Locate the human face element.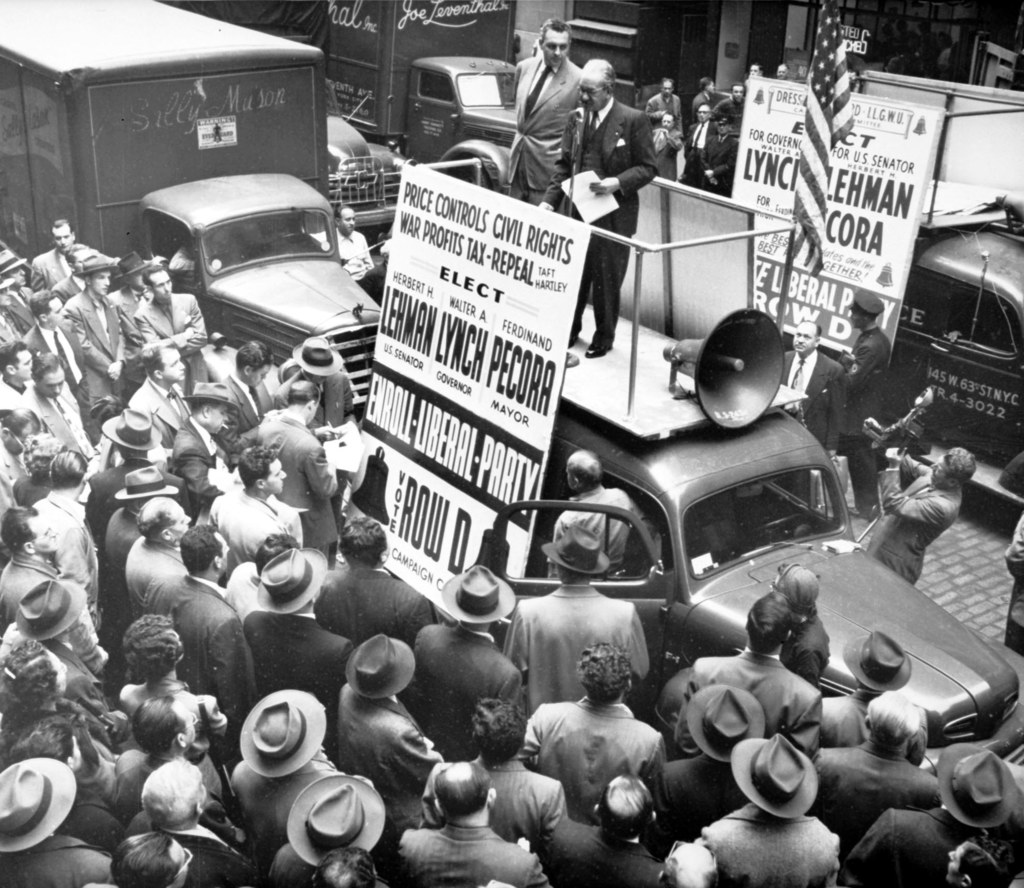
Element bbox: bbox=[776, 62, 790, 80].
